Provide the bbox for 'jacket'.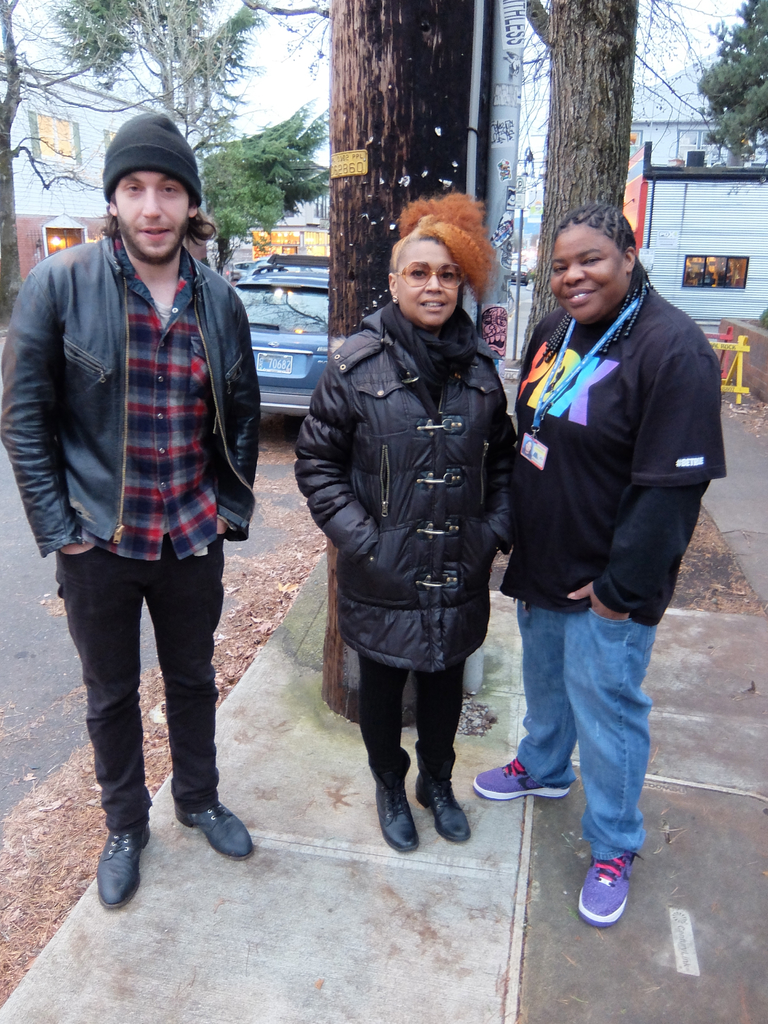
<bbox>2, 230, 262, 560</bbox>.
